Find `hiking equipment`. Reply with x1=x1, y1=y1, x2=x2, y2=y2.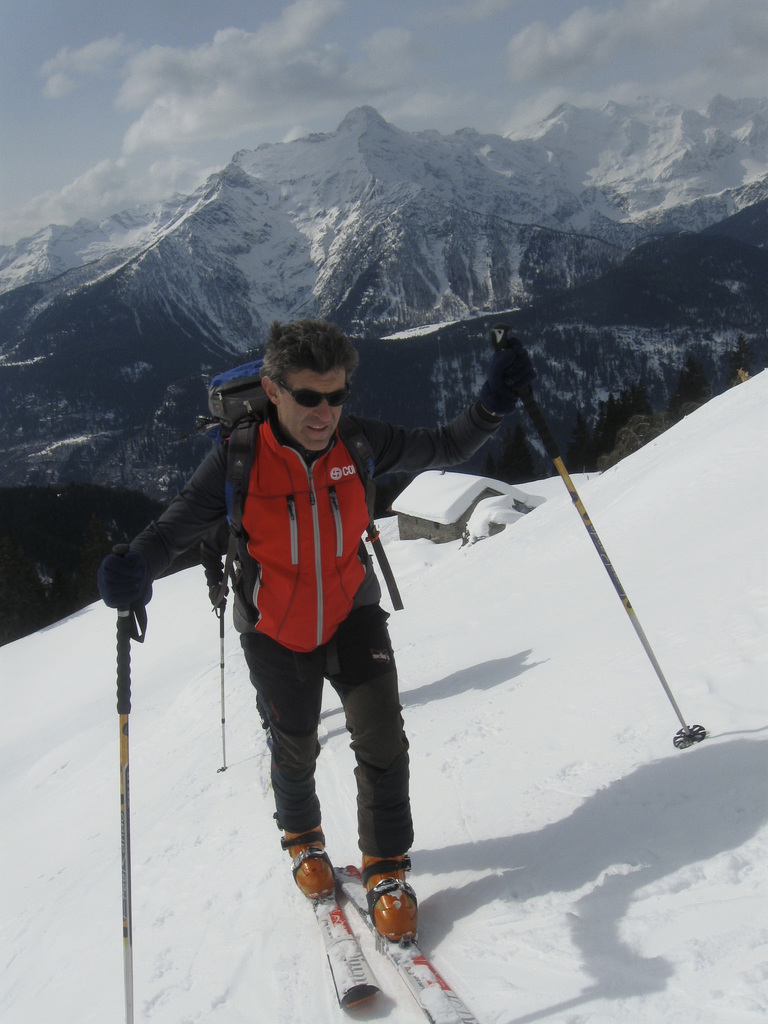
x1=184, y1=357, x2=410, y2=607.
